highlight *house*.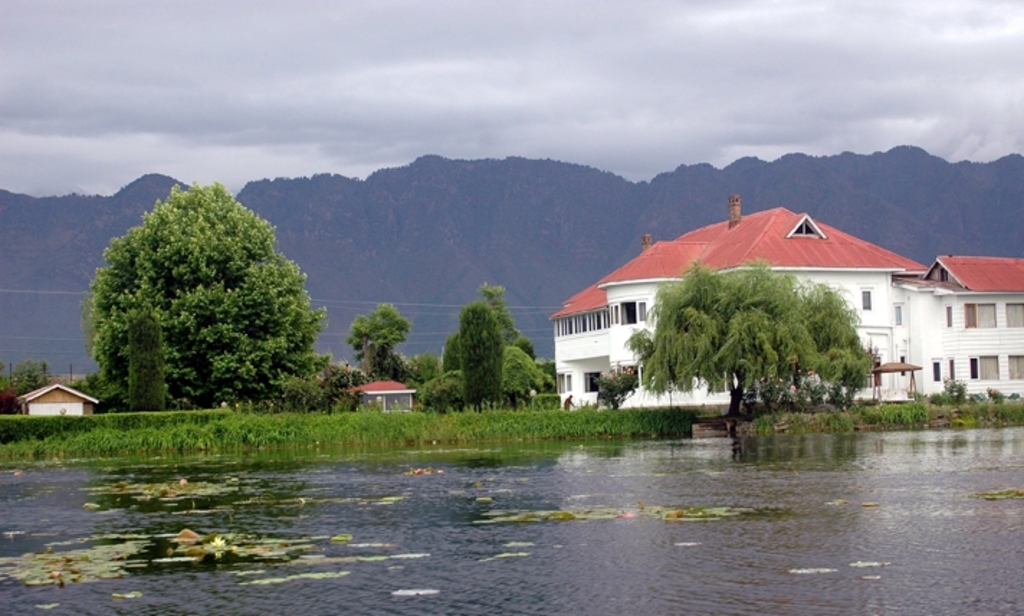
Highlighted region: bbox=[565, 201, 995, 420].
